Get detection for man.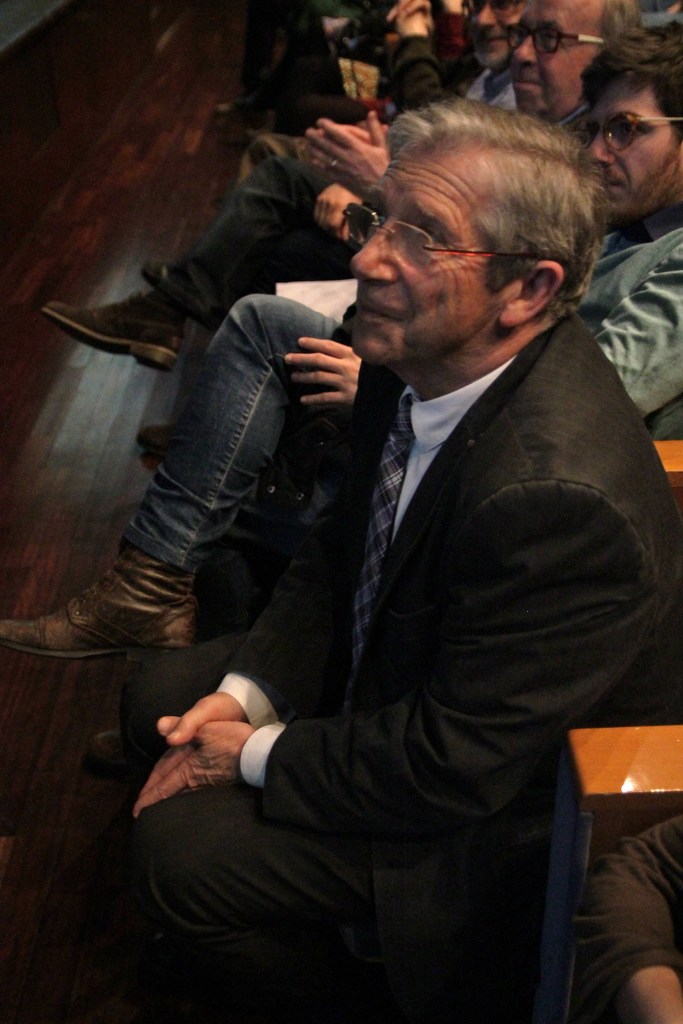
Detection: box=[91, 95, 682, 1022].
